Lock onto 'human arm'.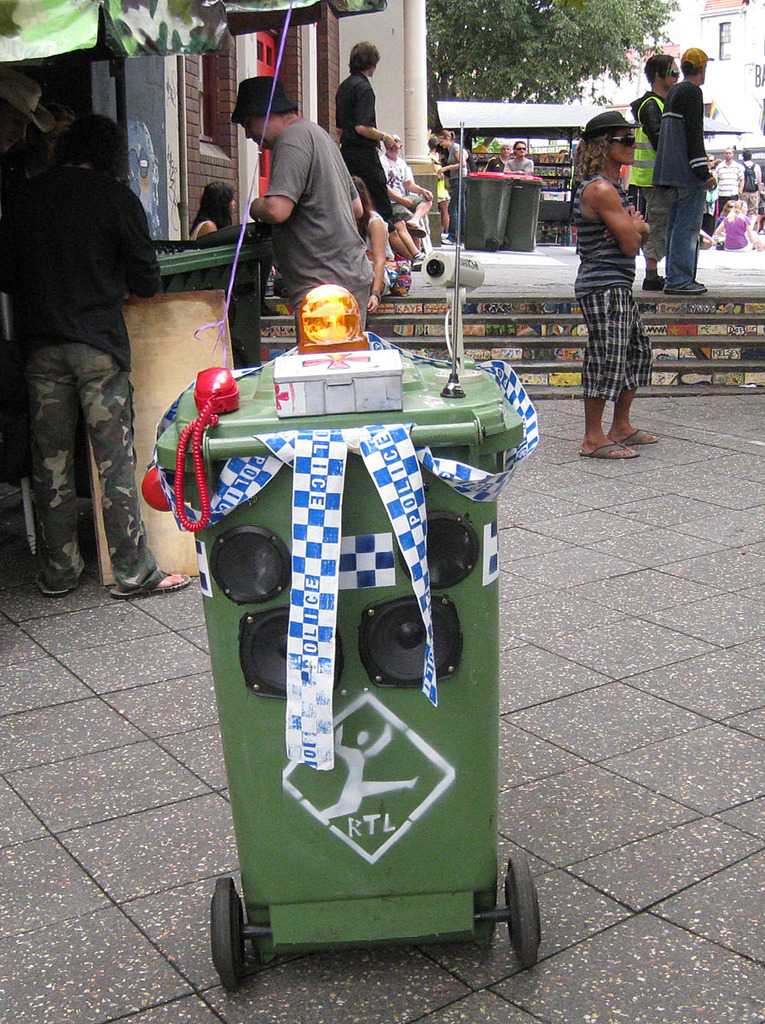
Locked: (244, 119, 313, 230).
